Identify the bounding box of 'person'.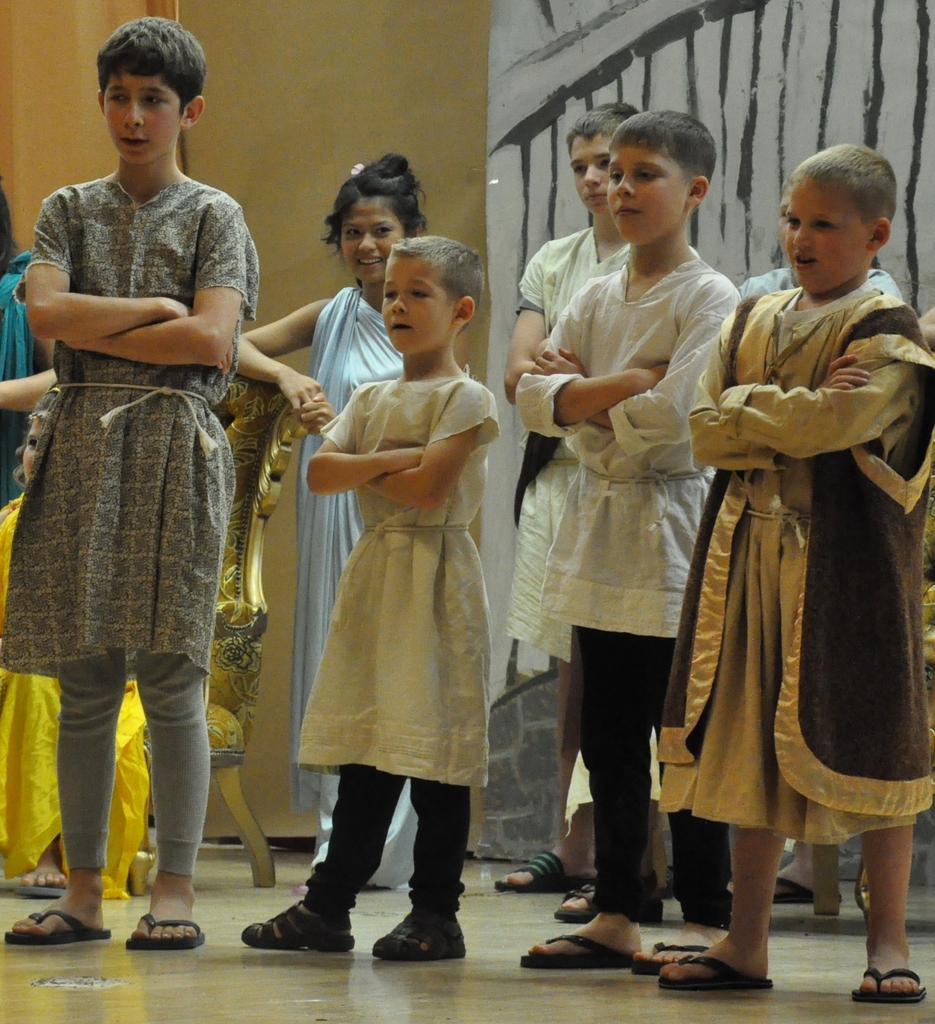
select_region(0, 11, 259, 952).
